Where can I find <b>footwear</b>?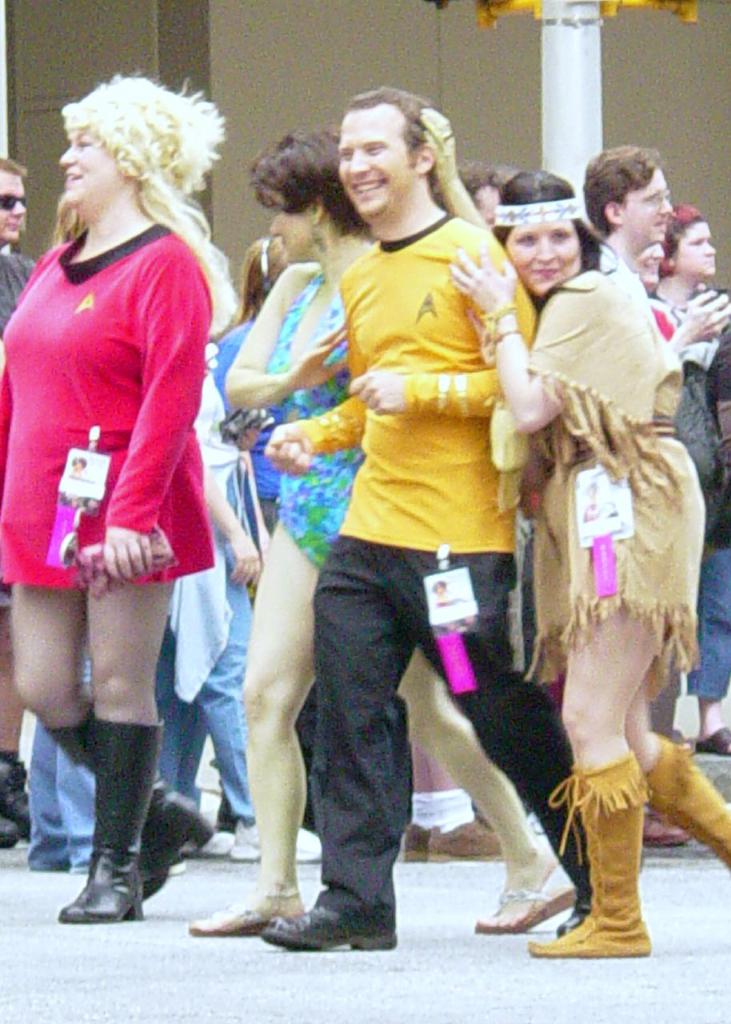
You can find it at l=0, t=814, r=20, b=851.
